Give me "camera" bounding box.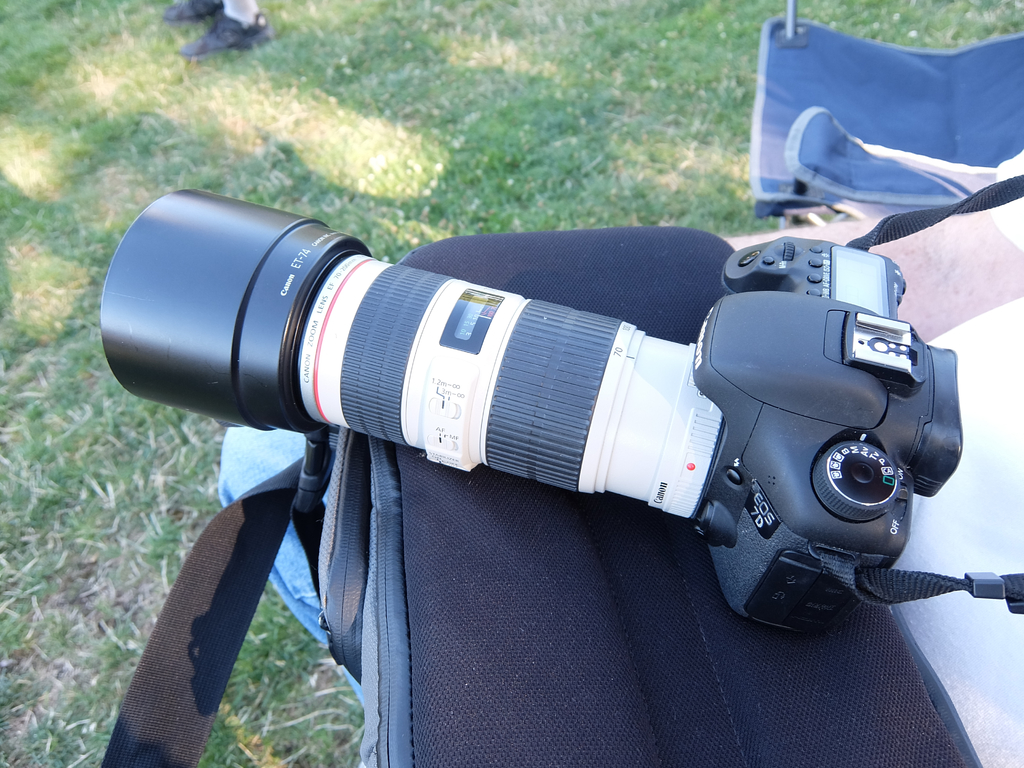
x1=95 y1=189 x2=968 y2=639.
